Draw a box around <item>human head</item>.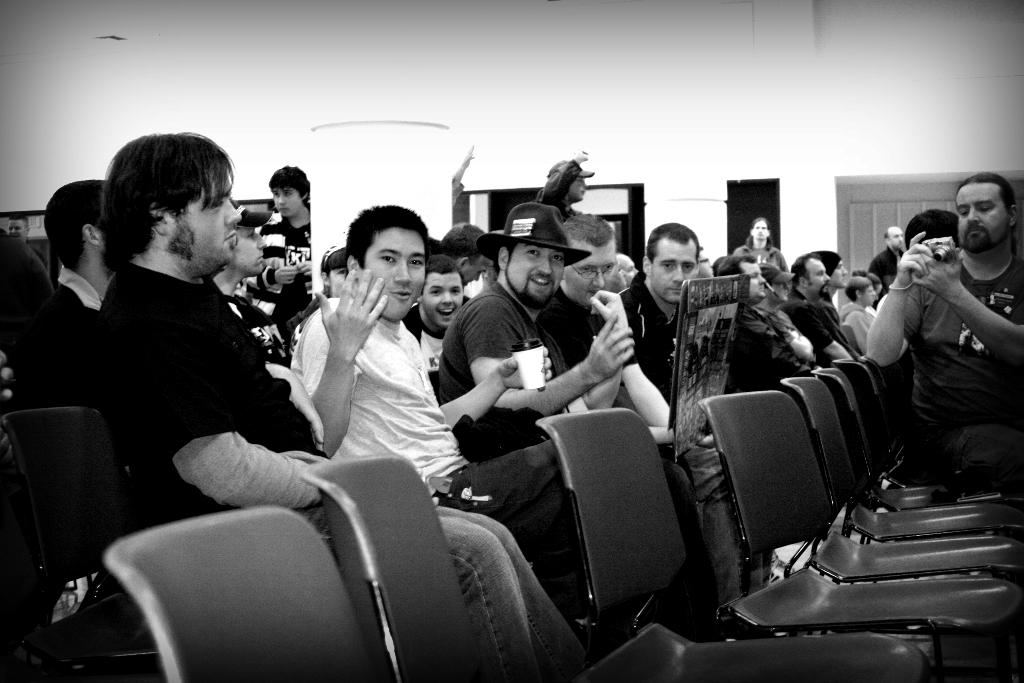
crop(561, 214, 618, 308).
